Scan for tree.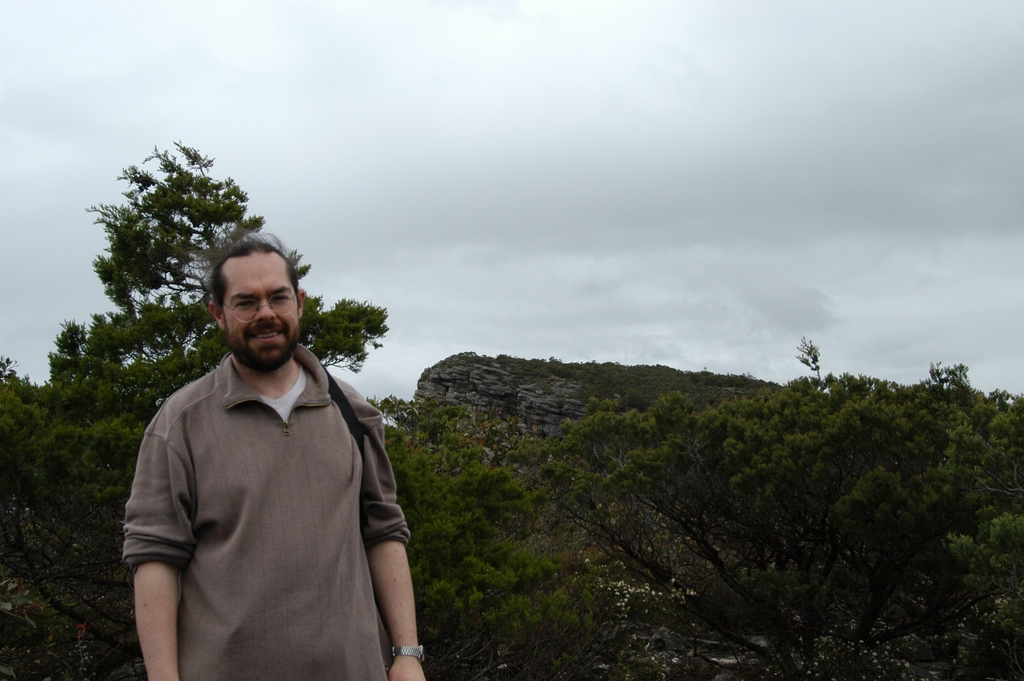
Scan result: l=390, t=387, r=653, b=680.
